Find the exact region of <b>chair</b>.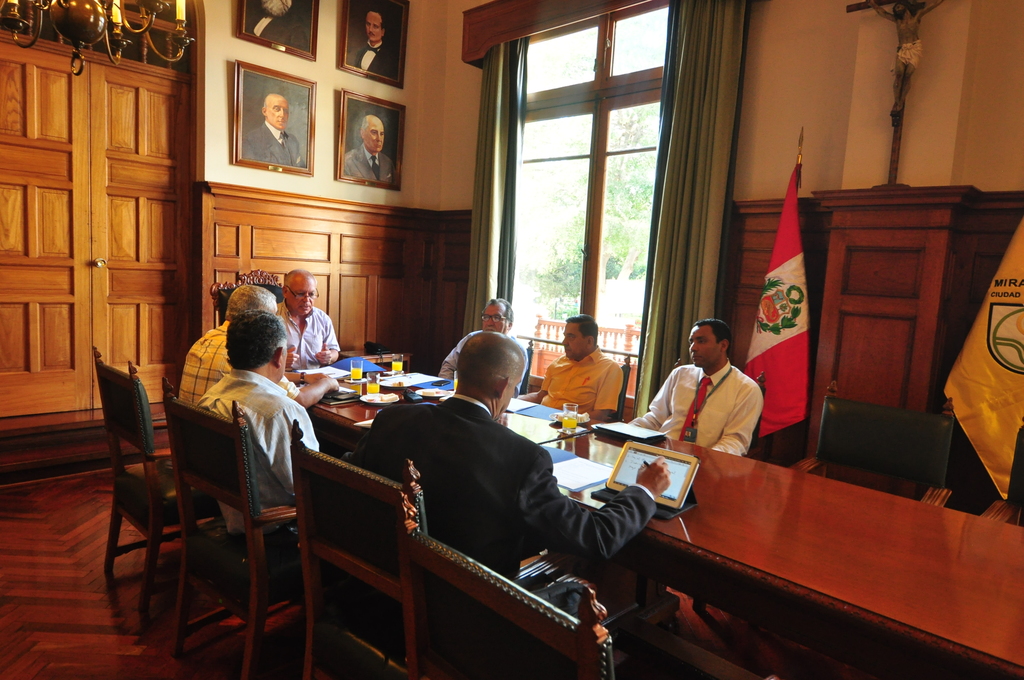
Exact region: (94, 342, 235, 628).
